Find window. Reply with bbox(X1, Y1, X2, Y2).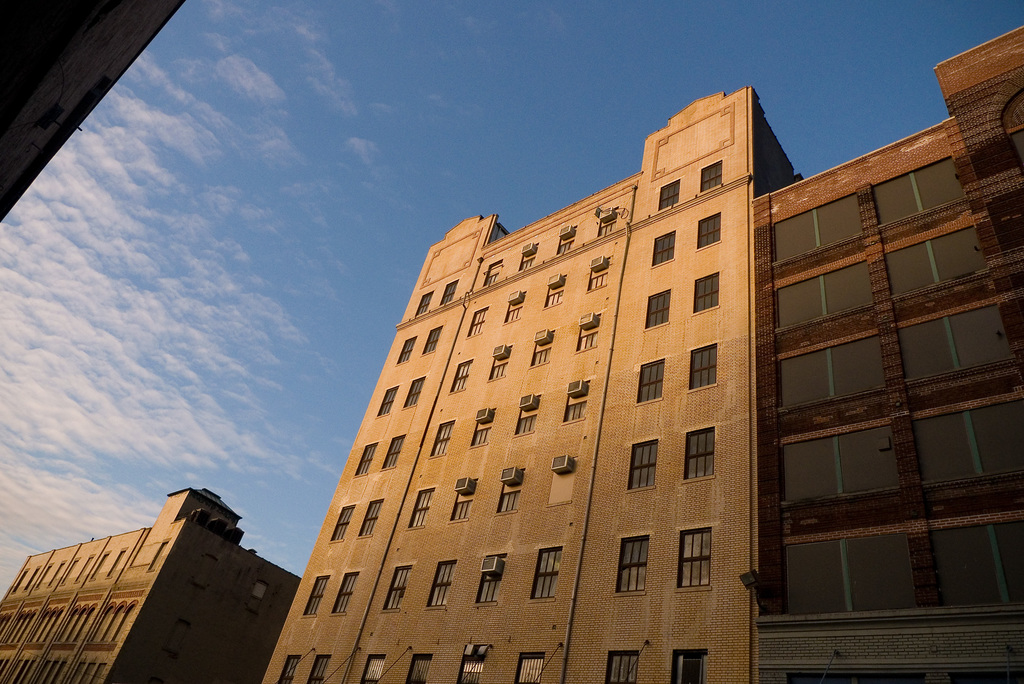
bbox(772, 190, 860, 263).
